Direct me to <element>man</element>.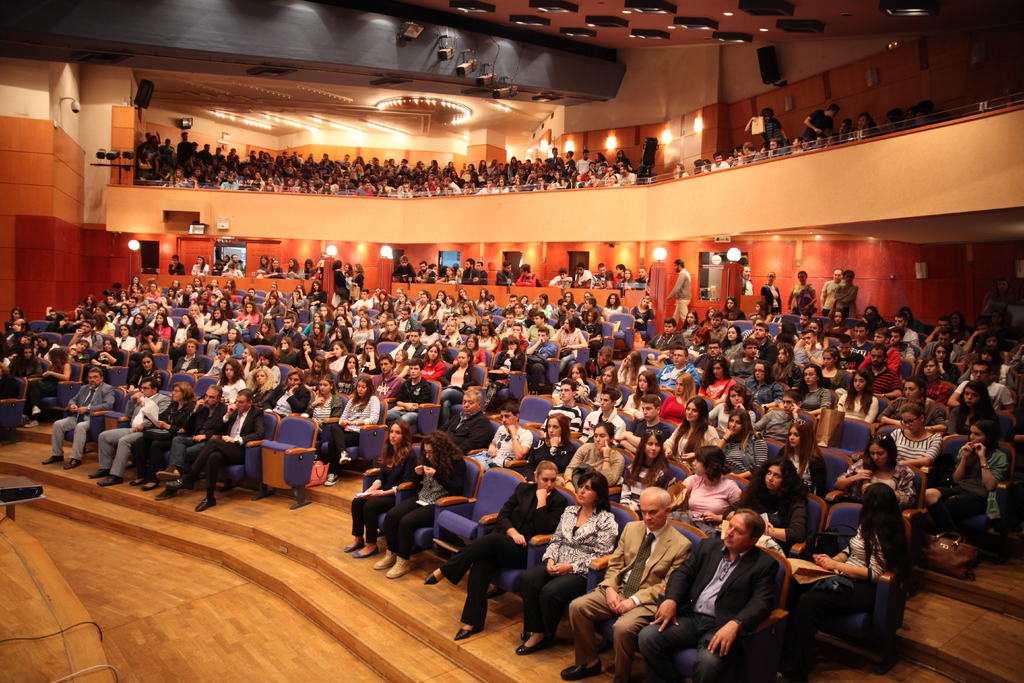
Direction: <region>908, 333, 968, 383</region>.
